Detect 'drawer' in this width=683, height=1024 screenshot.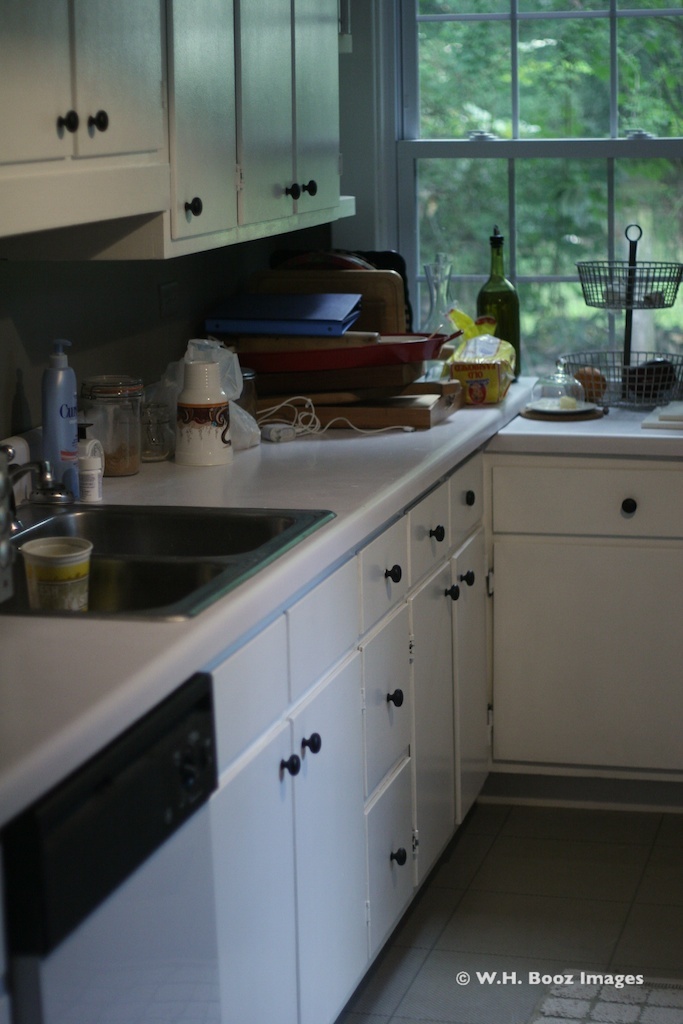
Detection: {"x1": 439, "y1": 457, "x2": 483, "y2": 553}.
